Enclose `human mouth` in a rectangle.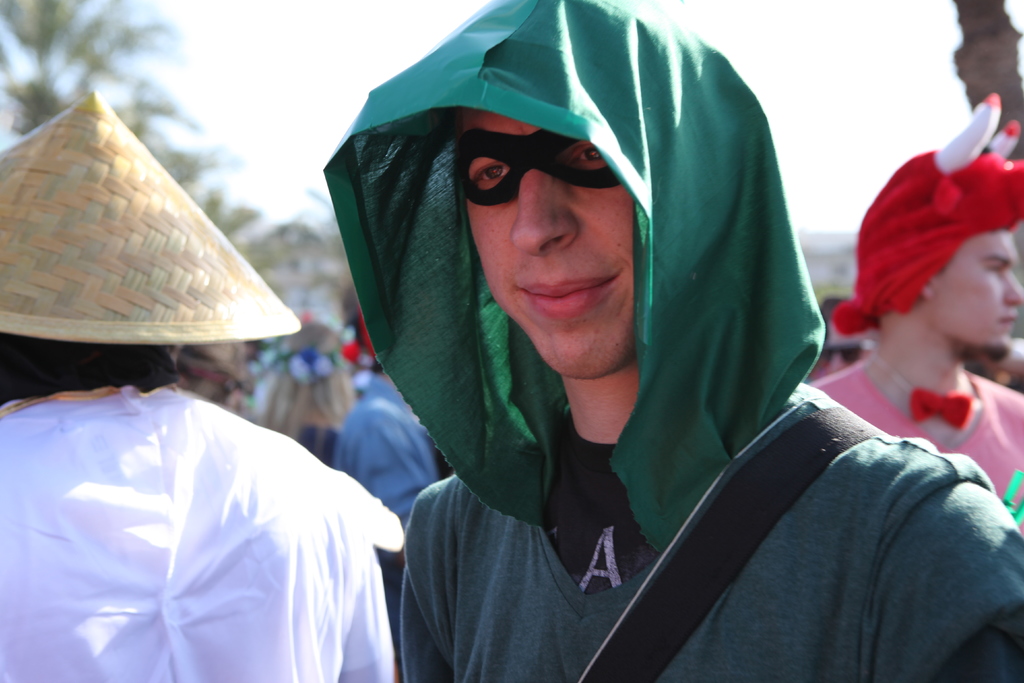
<region>1000, 309, 1021, 331</region>.
